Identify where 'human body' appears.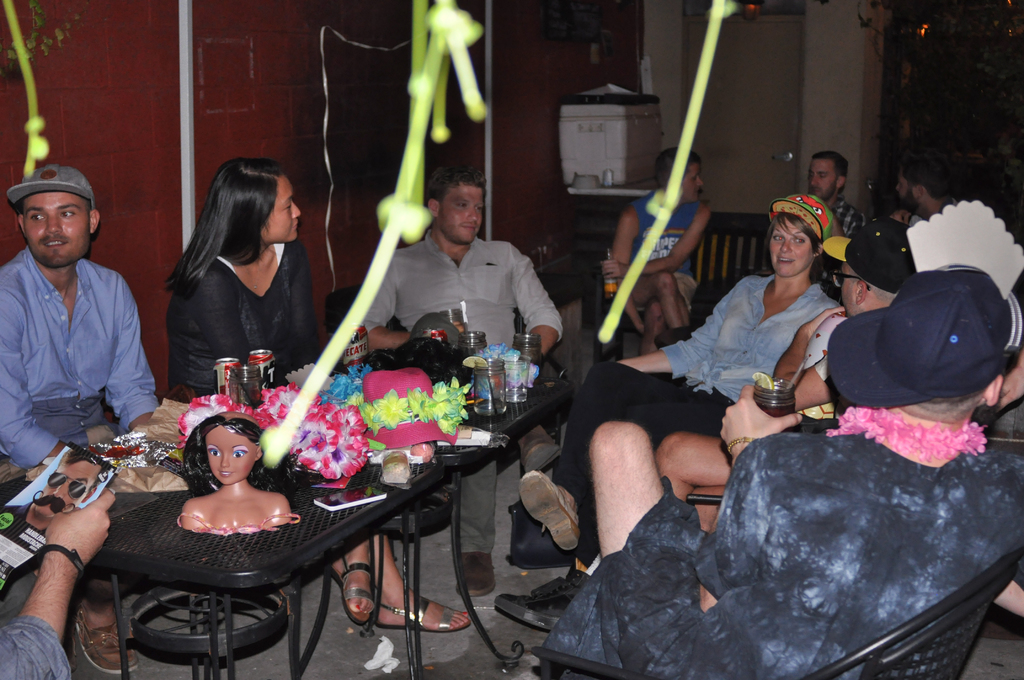
Appears at [left=543, top=421, right=1023, bottom=679].
